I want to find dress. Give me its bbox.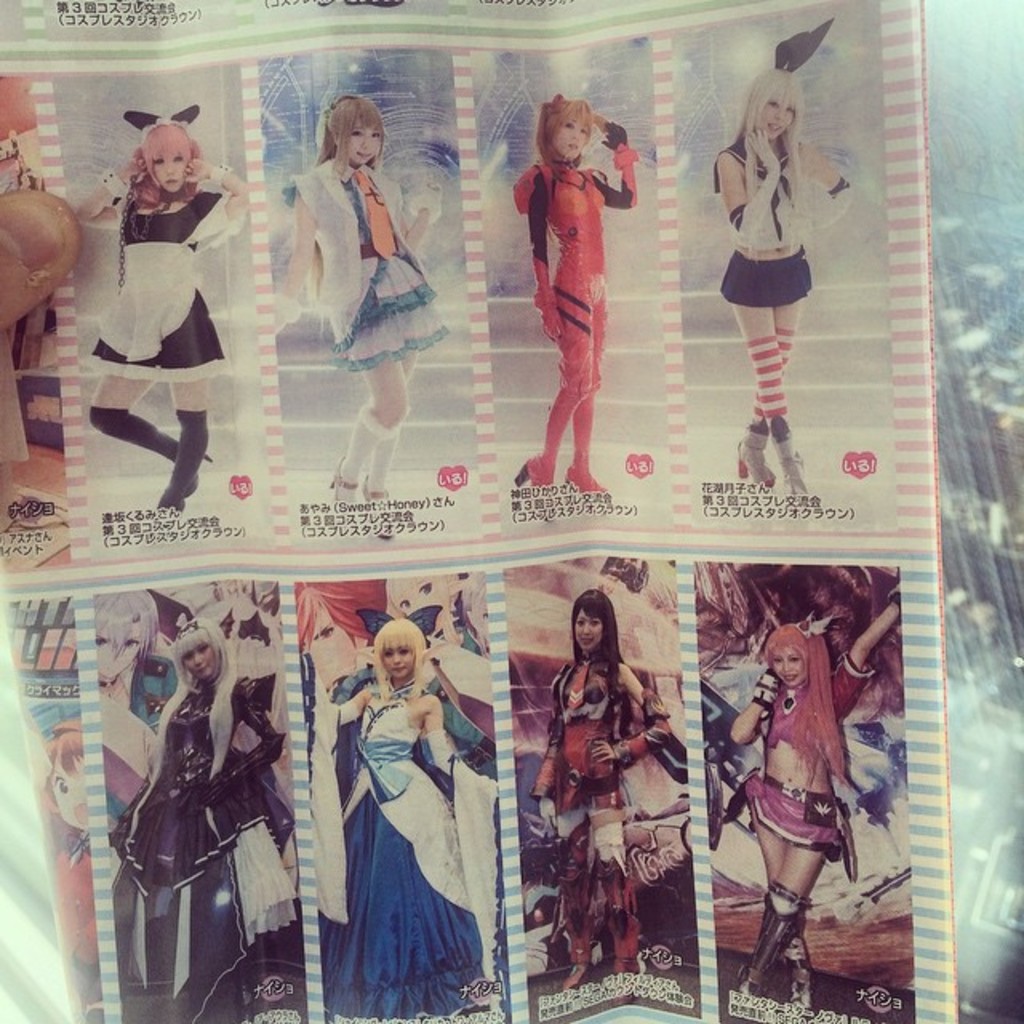
x1=526, y1=642, x2=654, y2=965.
